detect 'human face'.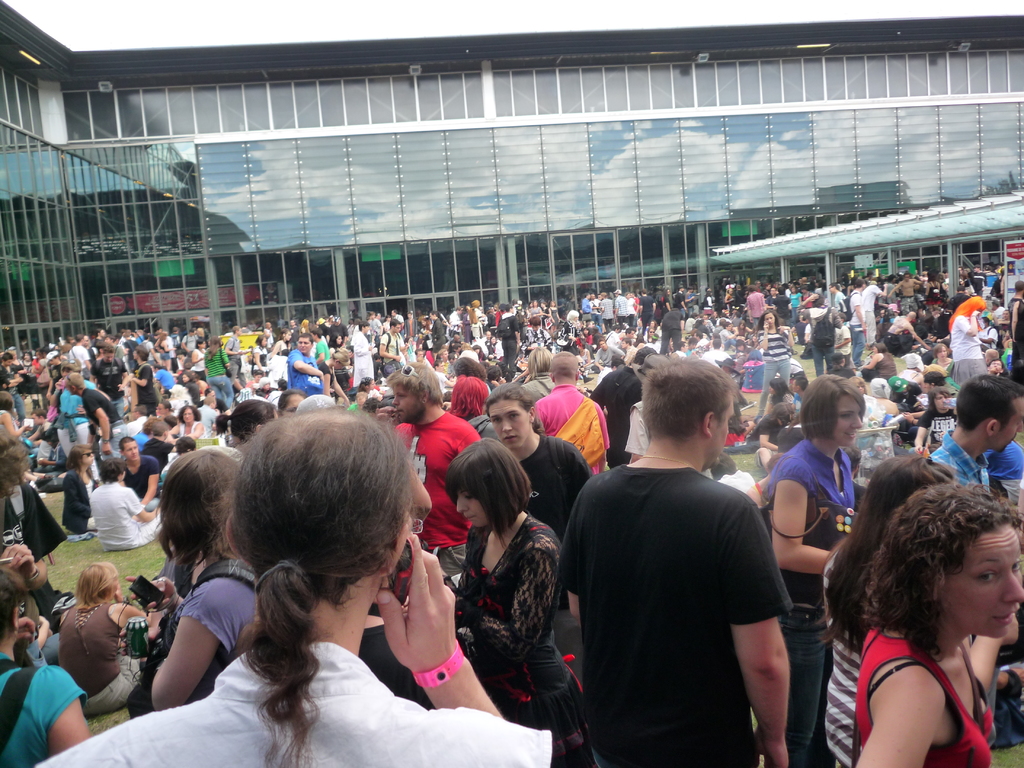
Detected at {"x1": 947, "y1": 529, "x2": 1023, "y2": 635}.
